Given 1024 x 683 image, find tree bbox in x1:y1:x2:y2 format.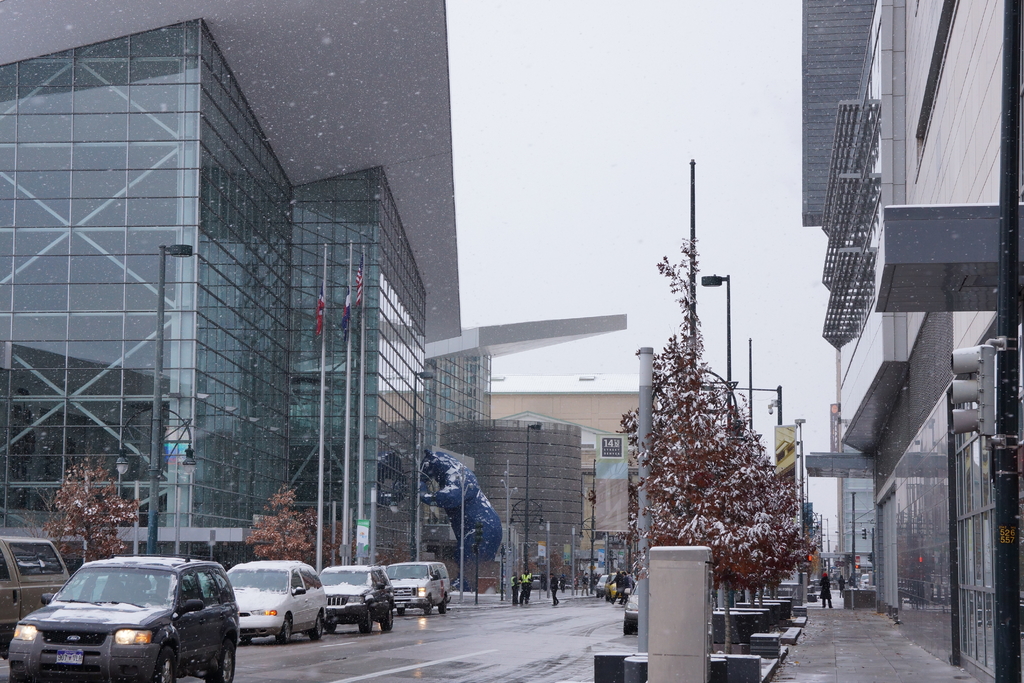
609:248:813:659.
